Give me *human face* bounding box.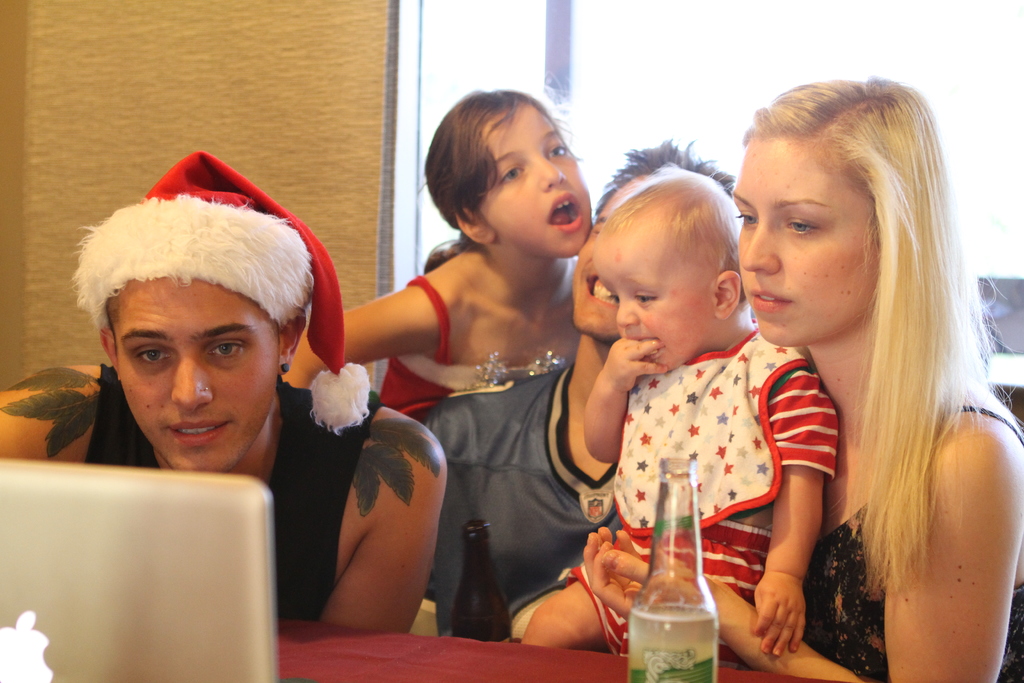
[x1=732, y1=139, x2=870, y2=345].
